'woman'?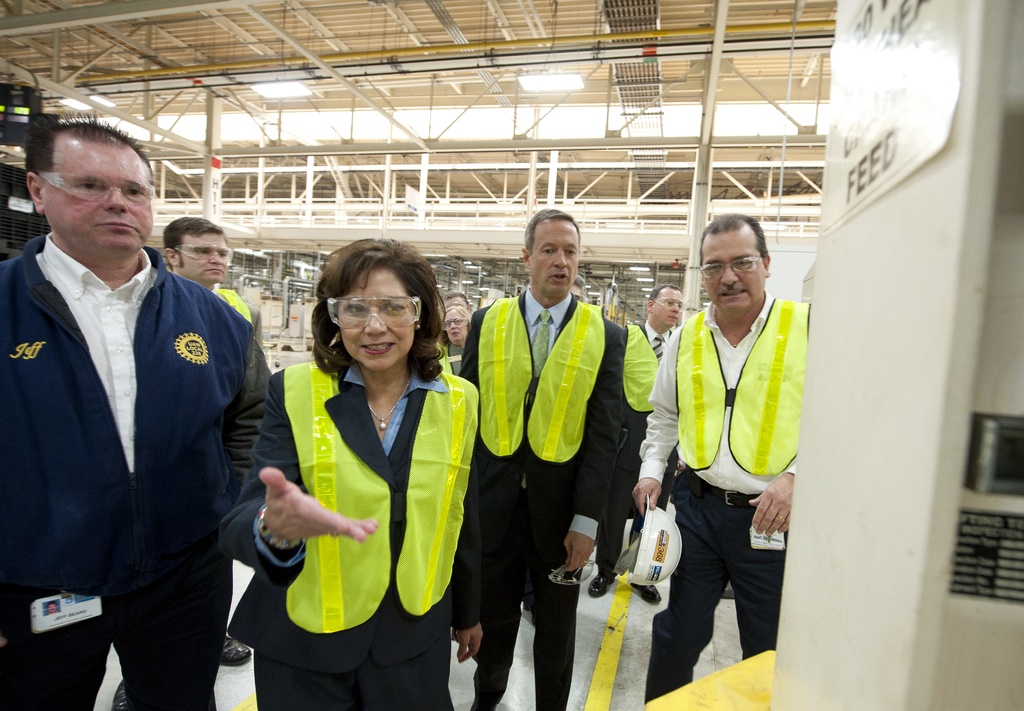
bbox(218, 238, 481, 710)
